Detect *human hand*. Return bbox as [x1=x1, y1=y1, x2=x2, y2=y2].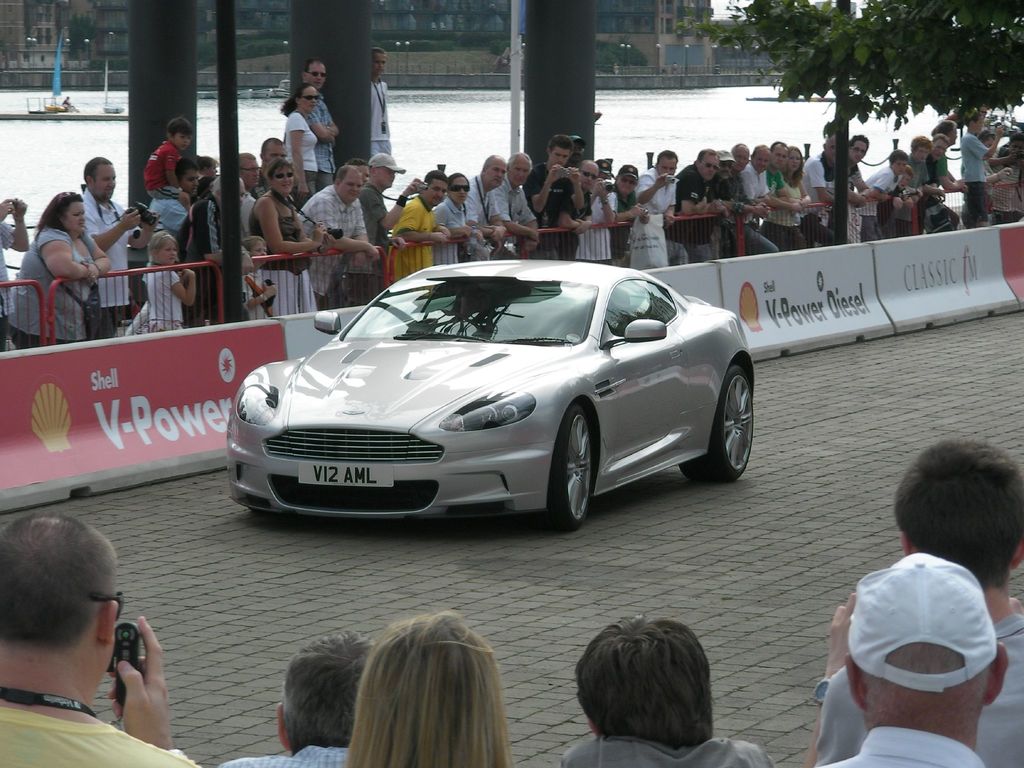
[x1=321, y1=234, x2=333, y2=253].
